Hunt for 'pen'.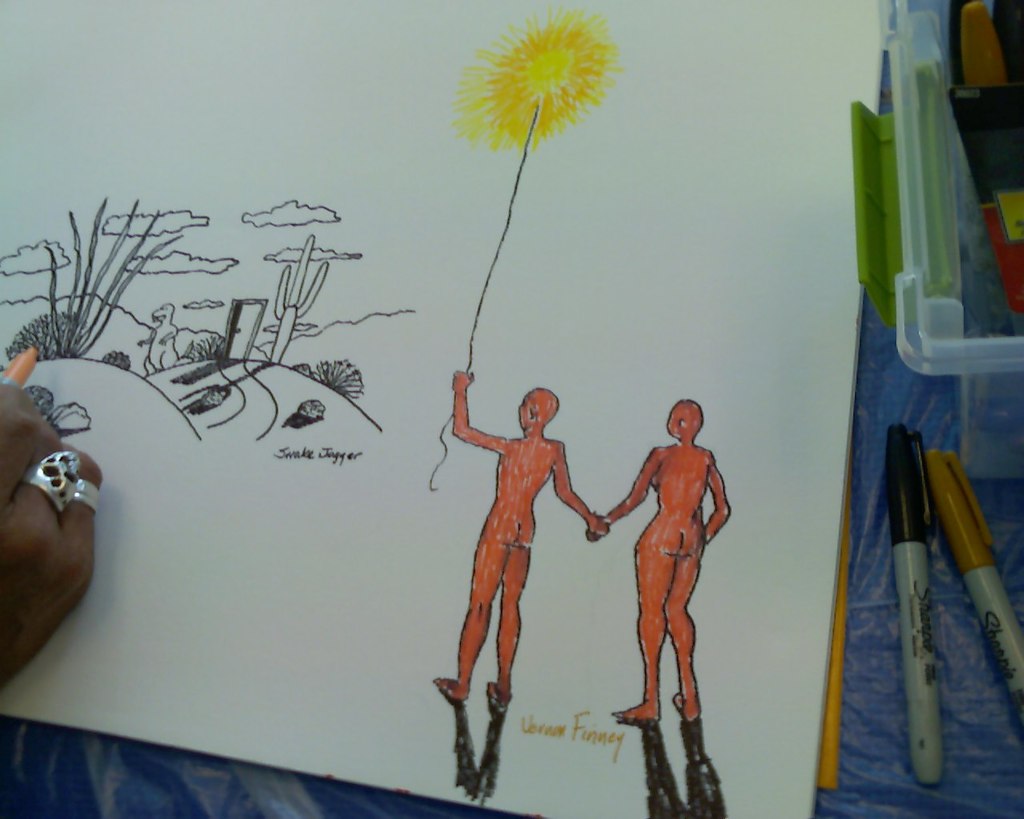
Hunted down at detection(883, 417, 941, 791).
